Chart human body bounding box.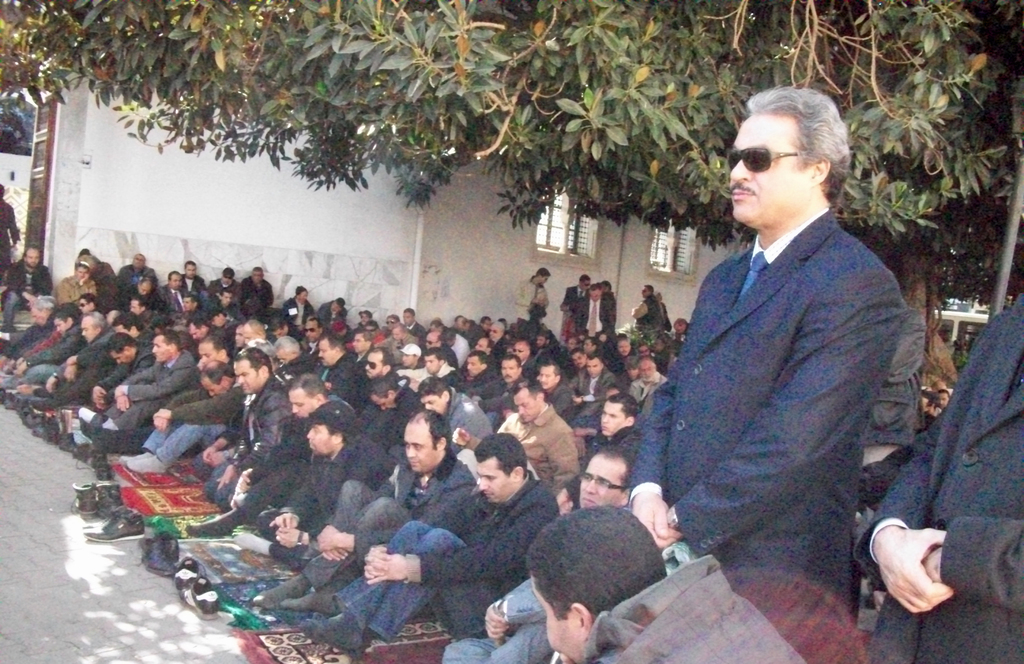
Charted: box=[171, 287, 202, 320].
